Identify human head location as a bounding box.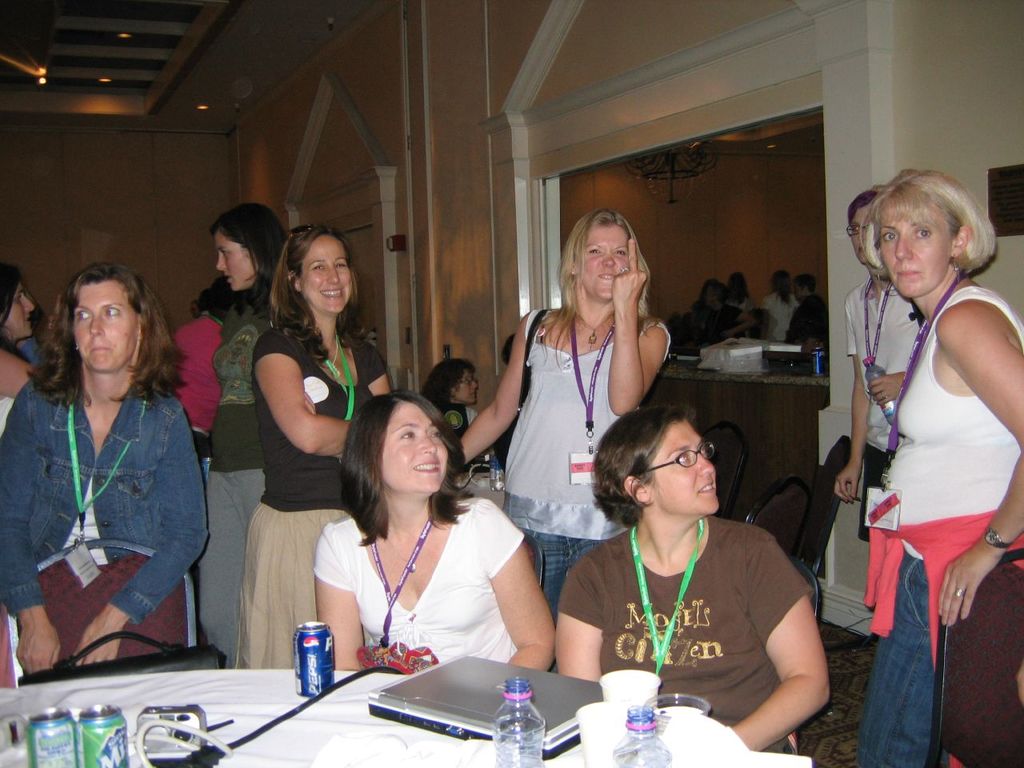
Rect(346, 402, 447, 506).
